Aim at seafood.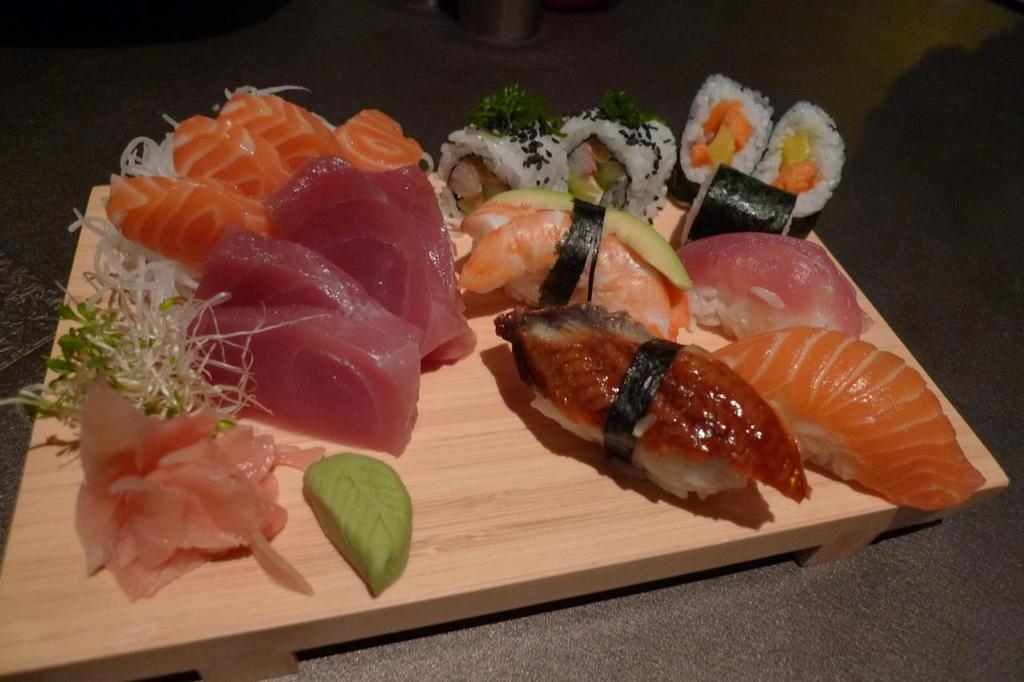
Aimed at region(222, 91, 334, 173).
